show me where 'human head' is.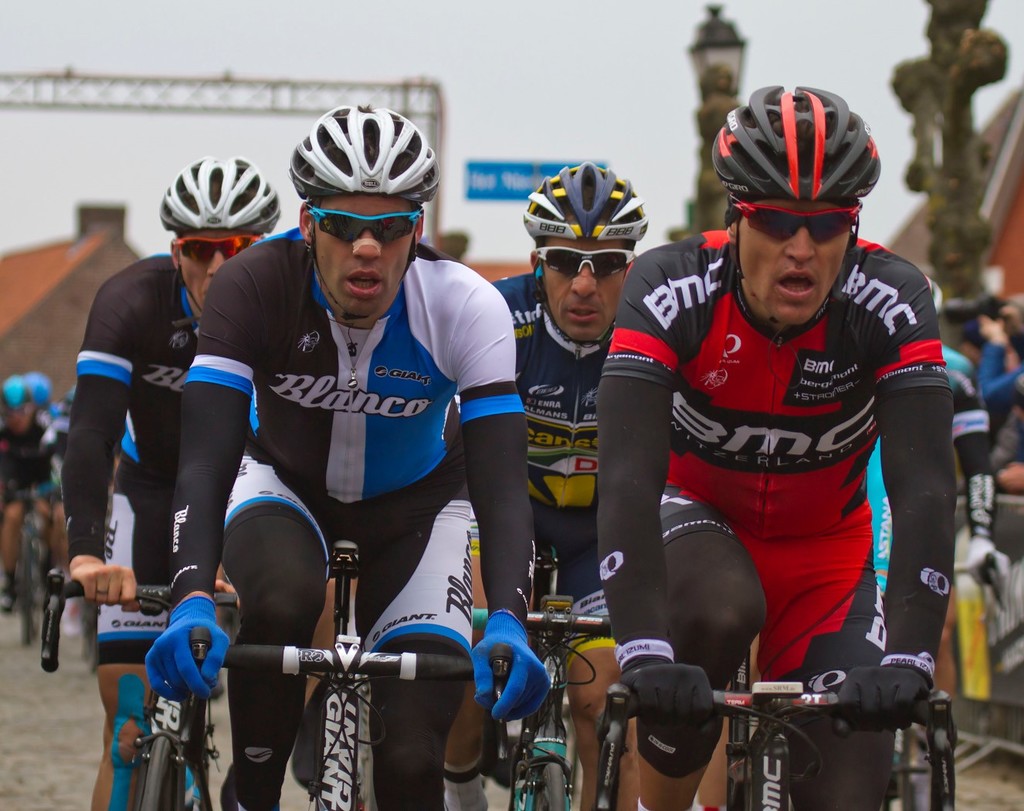
'human head' is at [166, 172, 262, 315].
